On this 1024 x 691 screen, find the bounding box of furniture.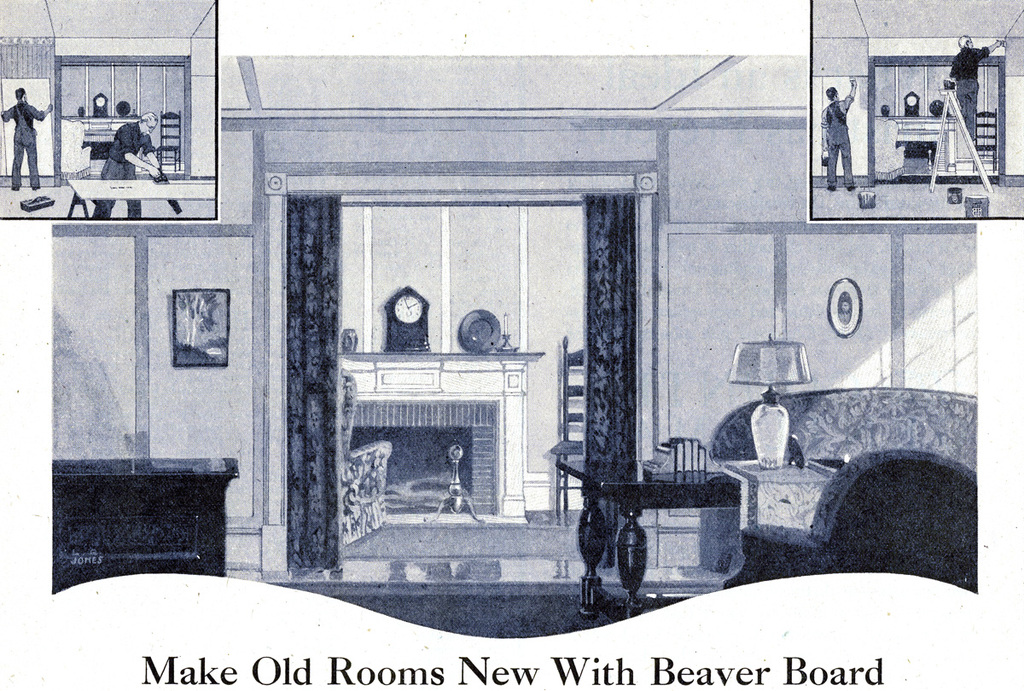
Bounding box: region(50, 458, 242, 598).
